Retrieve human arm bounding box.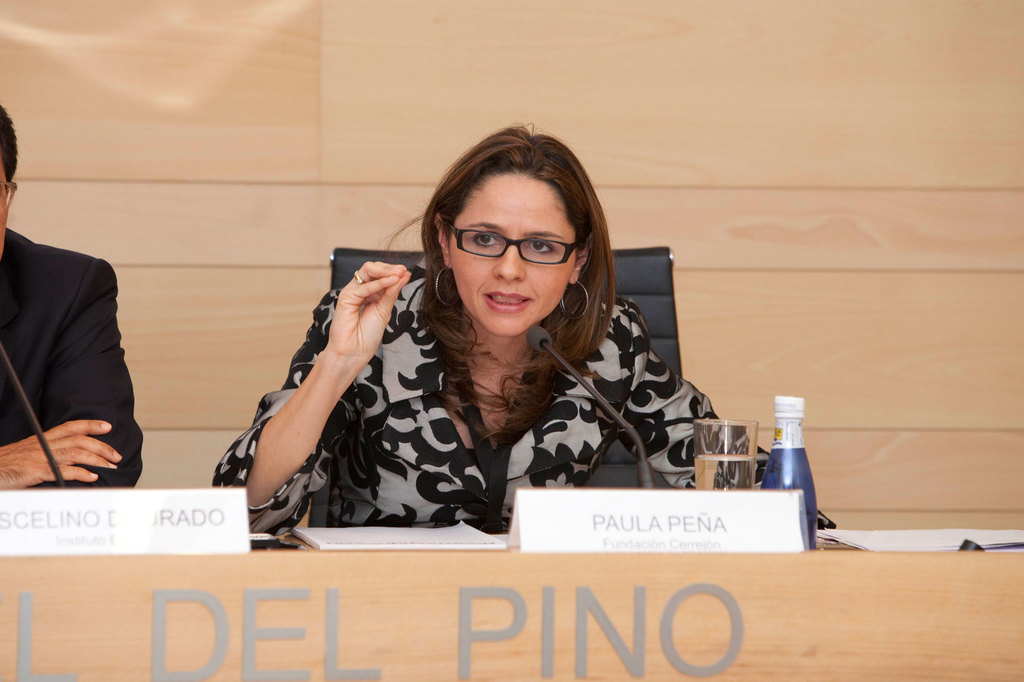
Bounding box: [x1=581, y1=303, x2=829, y2=518].
